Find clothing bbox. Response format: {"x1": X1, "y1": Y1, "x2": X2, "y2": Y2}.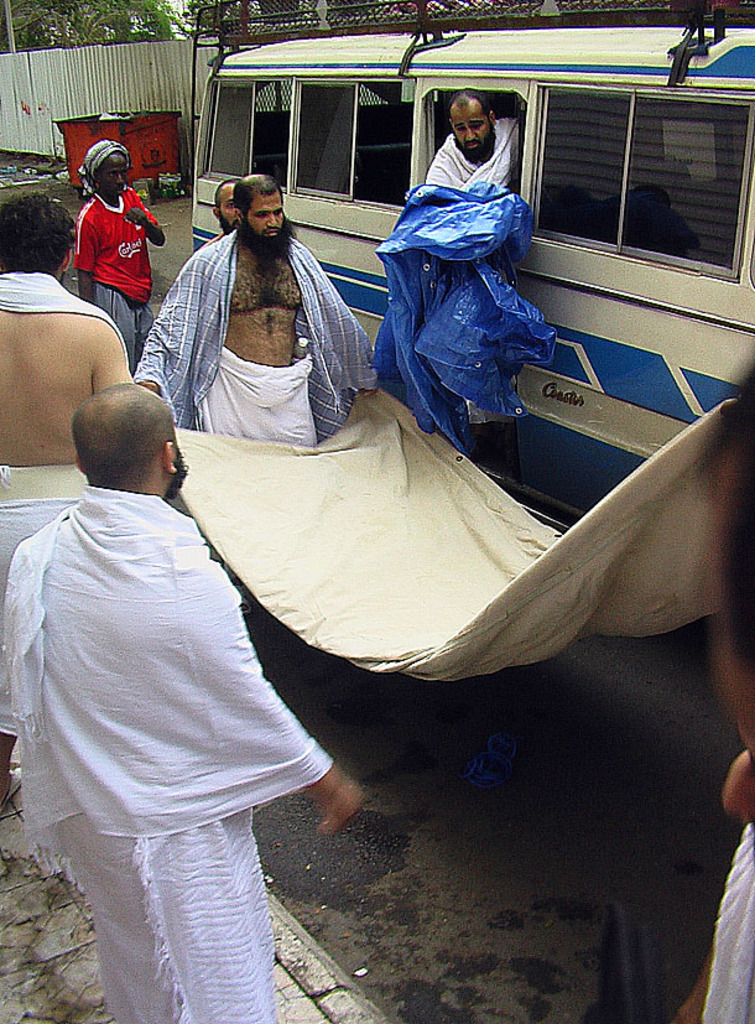
{"x1": 73, "y1": 183, "x2": 170, "y2": 360}.
